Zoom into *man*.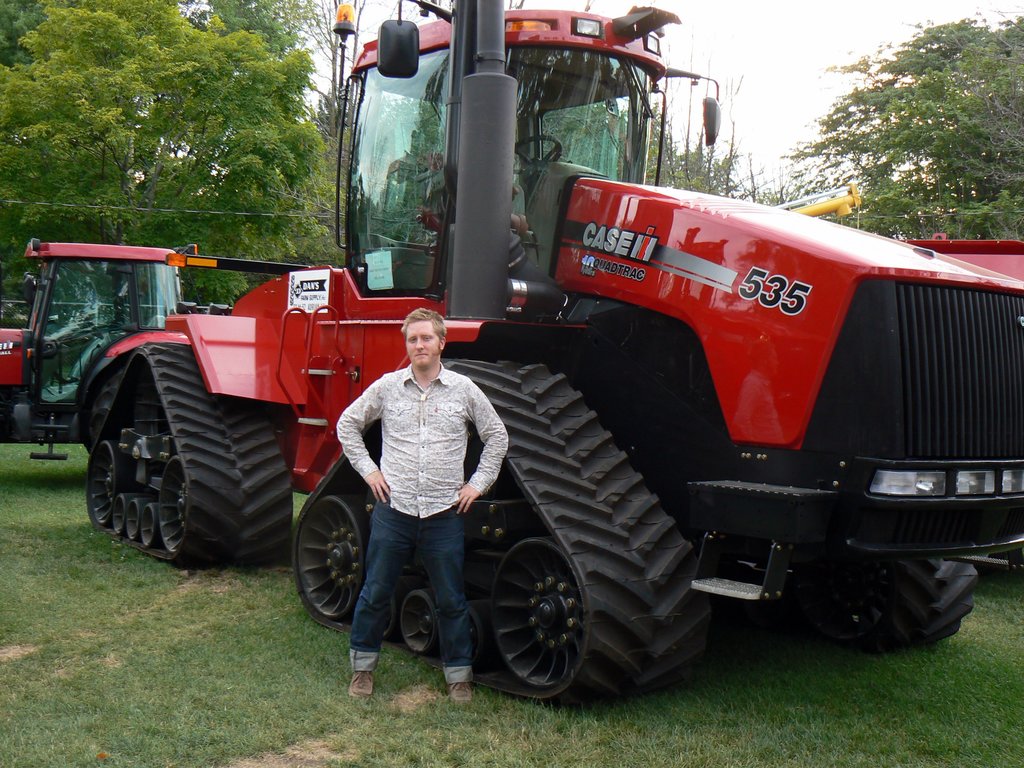
Zoom target: Rect(312, 303, 568, 691).
